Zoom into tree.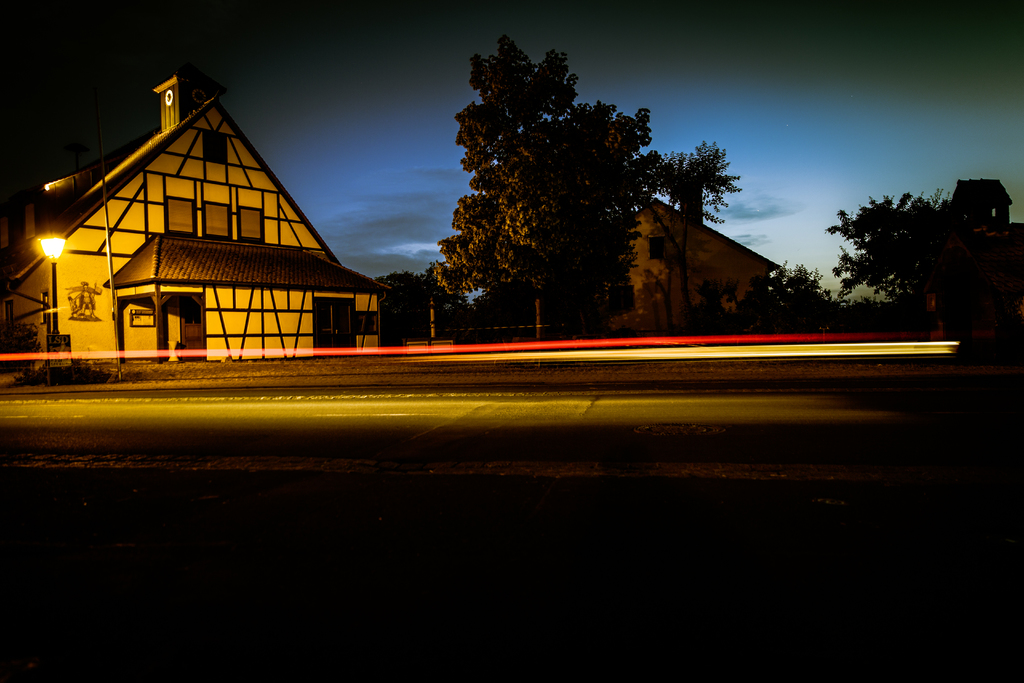
Zoom target: {"left": 638, "top": 145, "right": 733, "bottom": 317}.
